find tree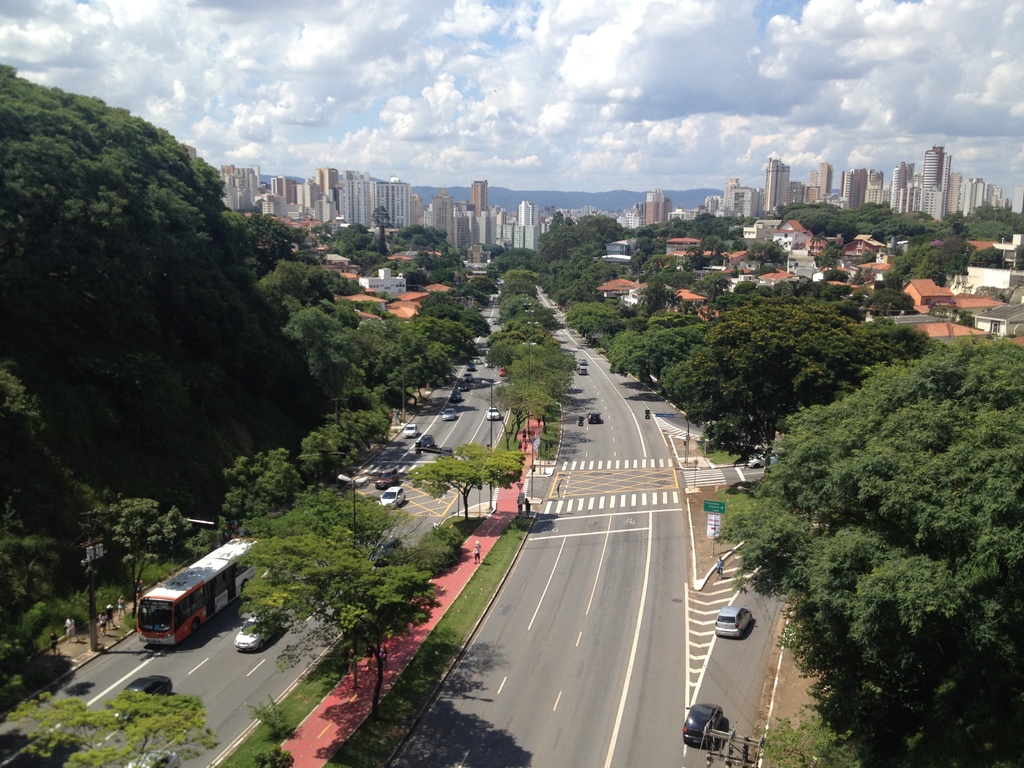
locate(250, 526, 442, 712)
